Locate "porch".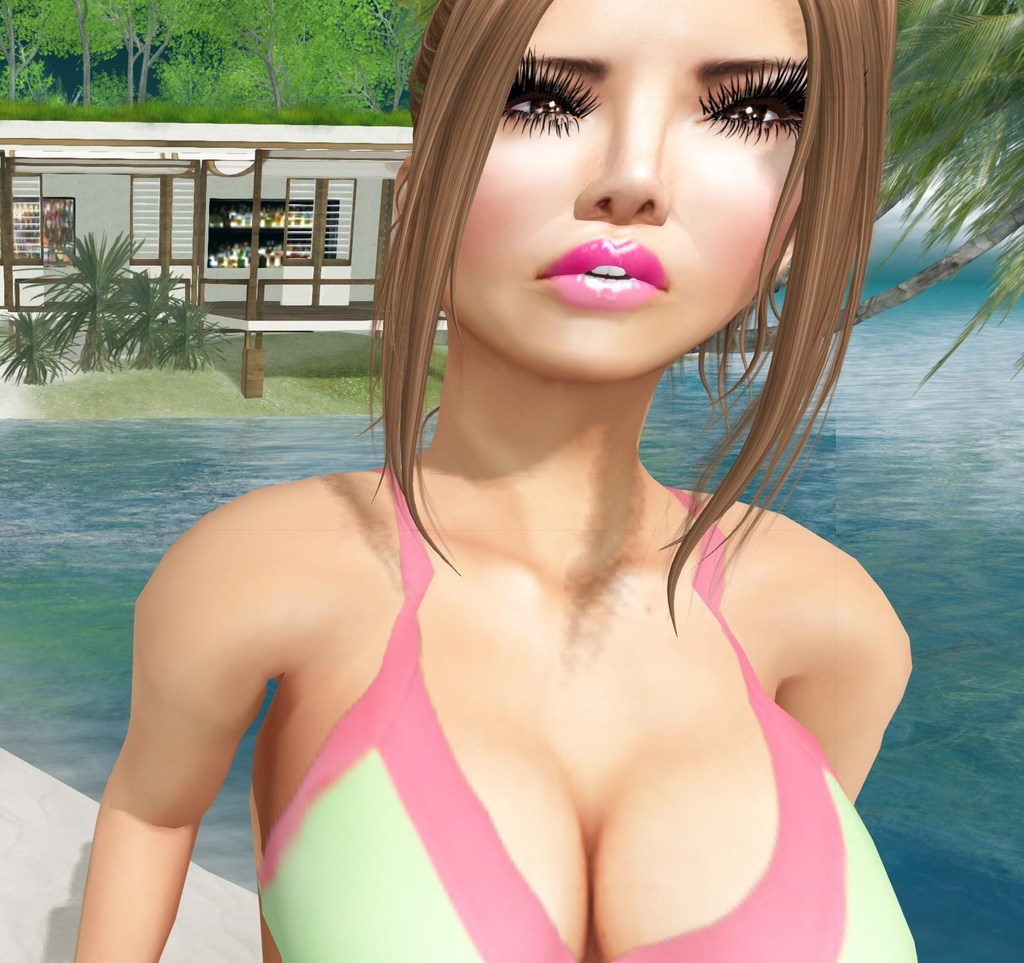
Bounding box: 12 273 388 332.
